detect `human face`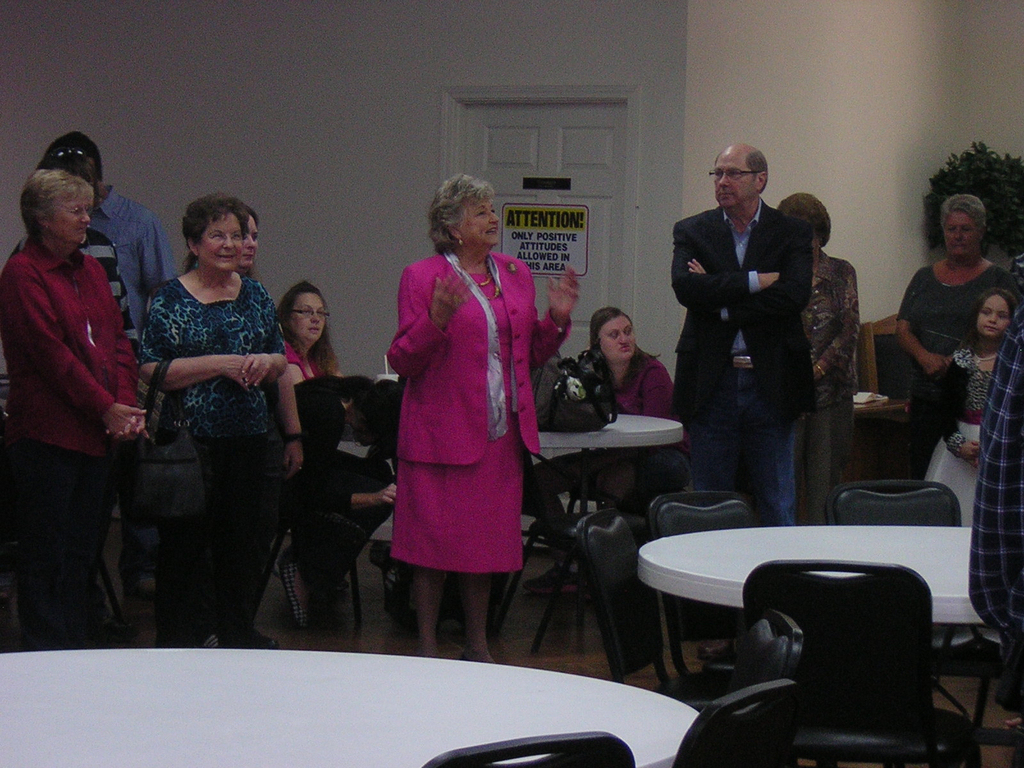
locate(51, 191, 88, 244)
